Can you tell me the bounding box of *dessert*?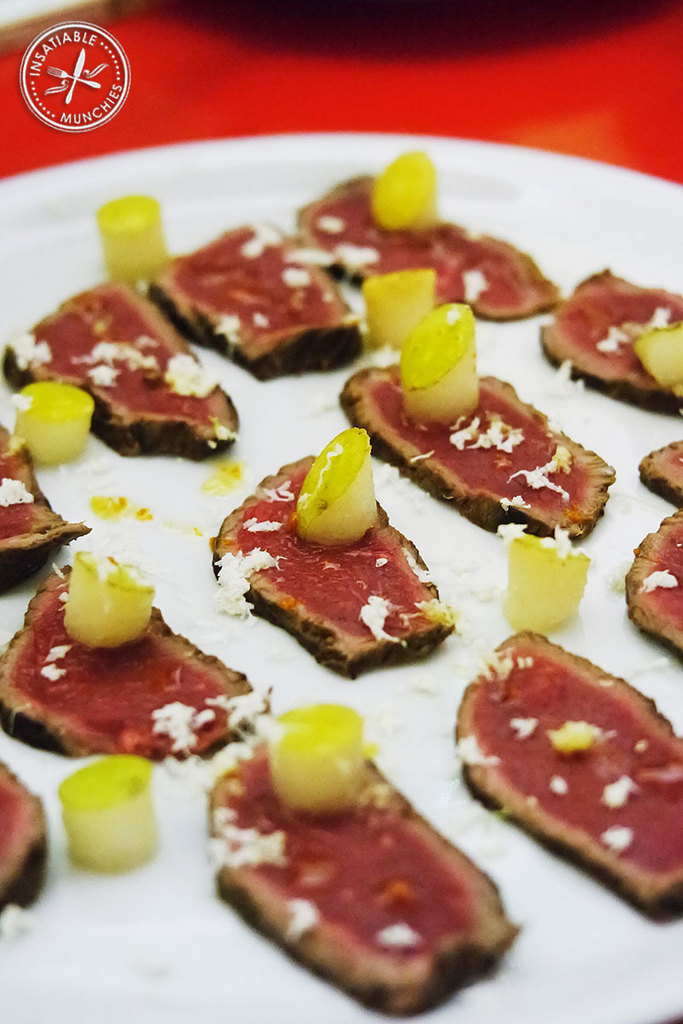
[0, 425, 102, 575].
